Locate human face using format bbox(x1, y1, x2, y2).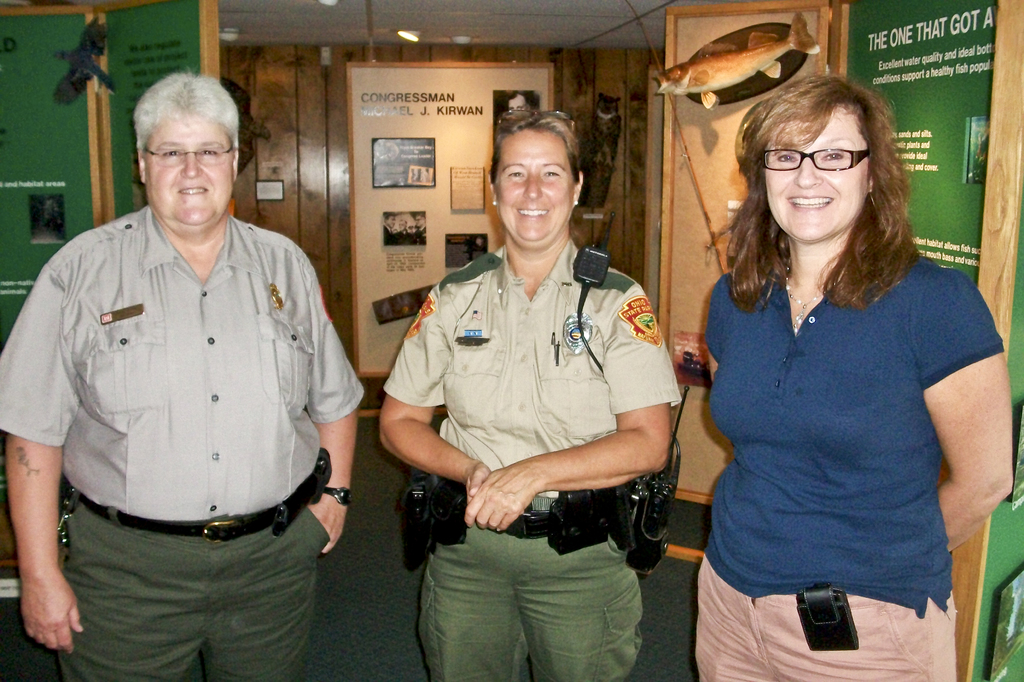
bbox(147, 115, 232, 229).
